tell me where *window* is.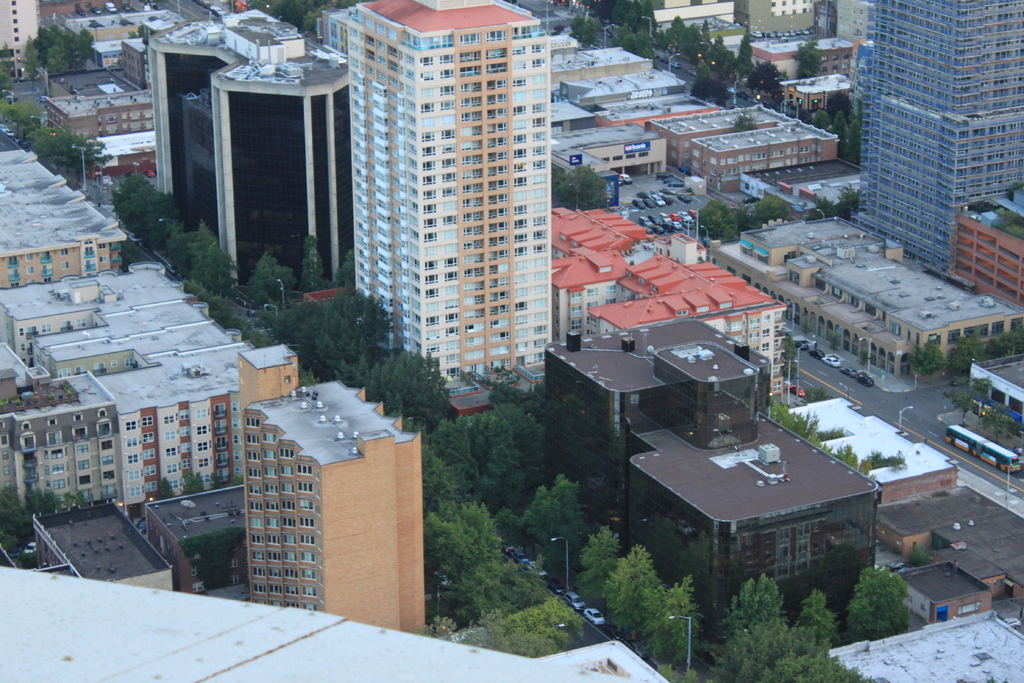
*window* is at {"left": 444, "top": 230, "right": 456, "bottom": 239}.
